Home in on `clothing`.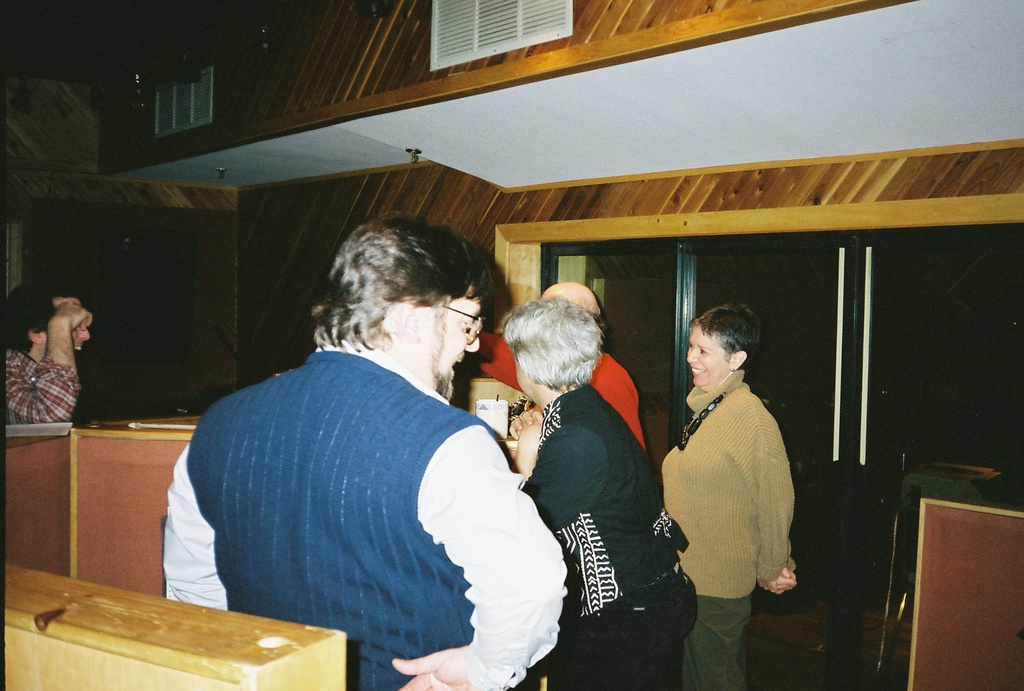
Homed in at detection(467, 330, 646, 450).
